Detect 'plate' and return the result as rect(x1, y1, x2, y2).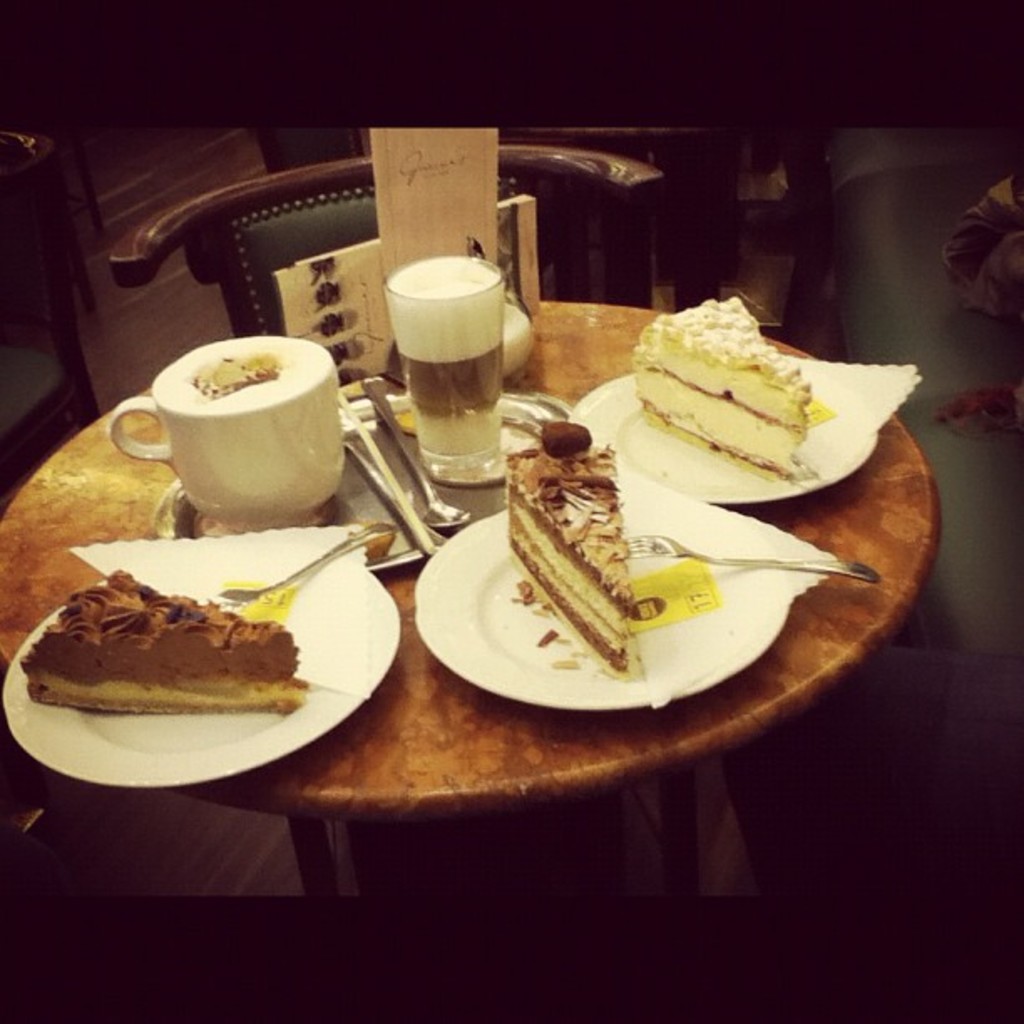
rect(0, 527, 423, 798).
